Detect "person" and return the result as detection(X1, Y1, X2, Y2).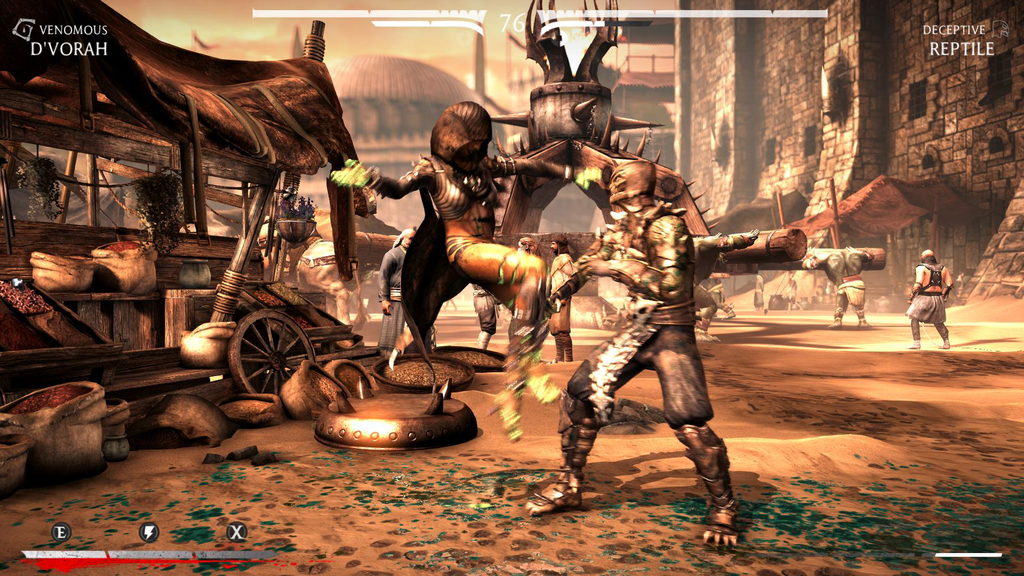
detection(522, 154, 763, 549).
